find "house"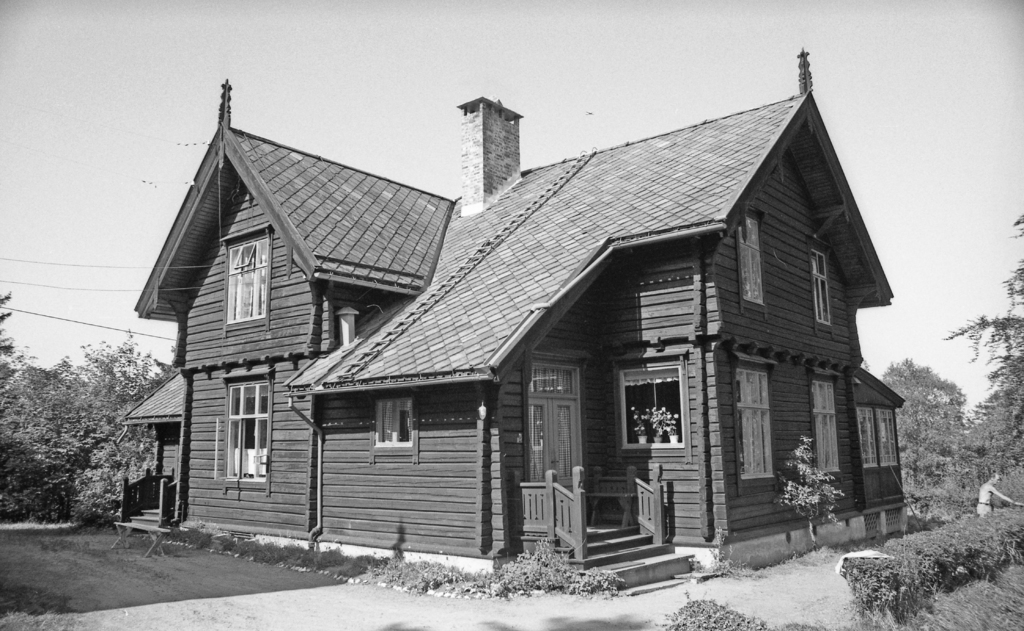
Rect(120, 51, 892, 590)
